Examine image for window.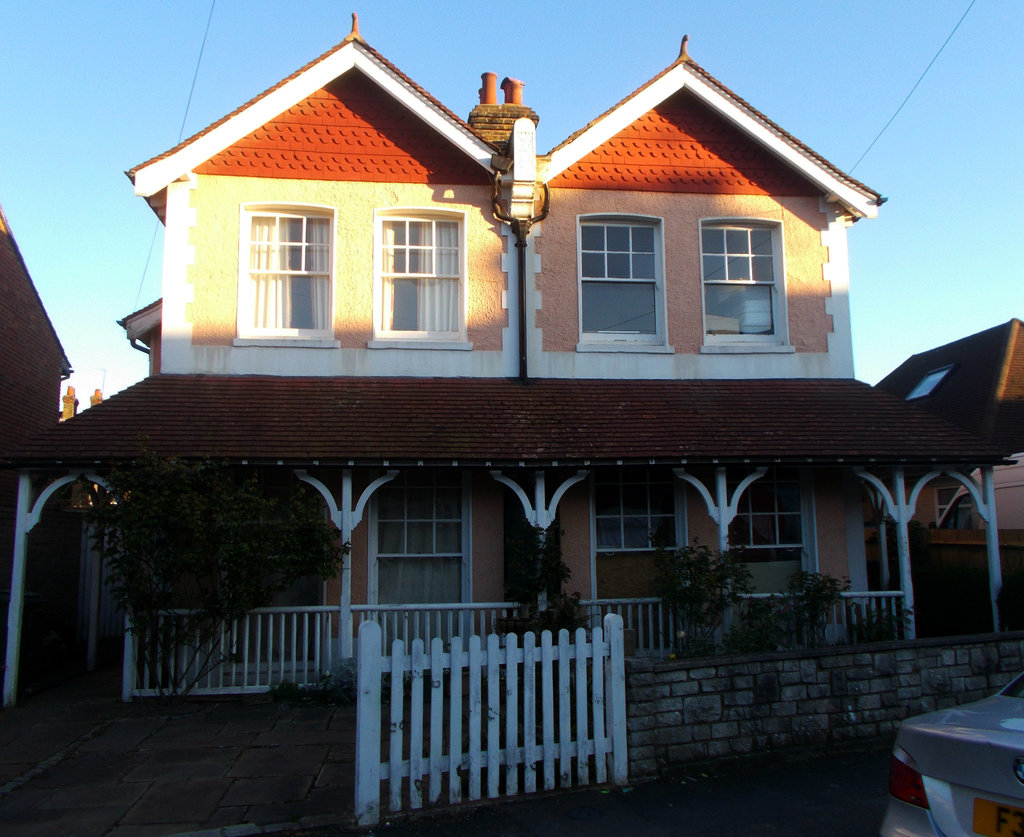
Examination result: [596,477,691,555].
